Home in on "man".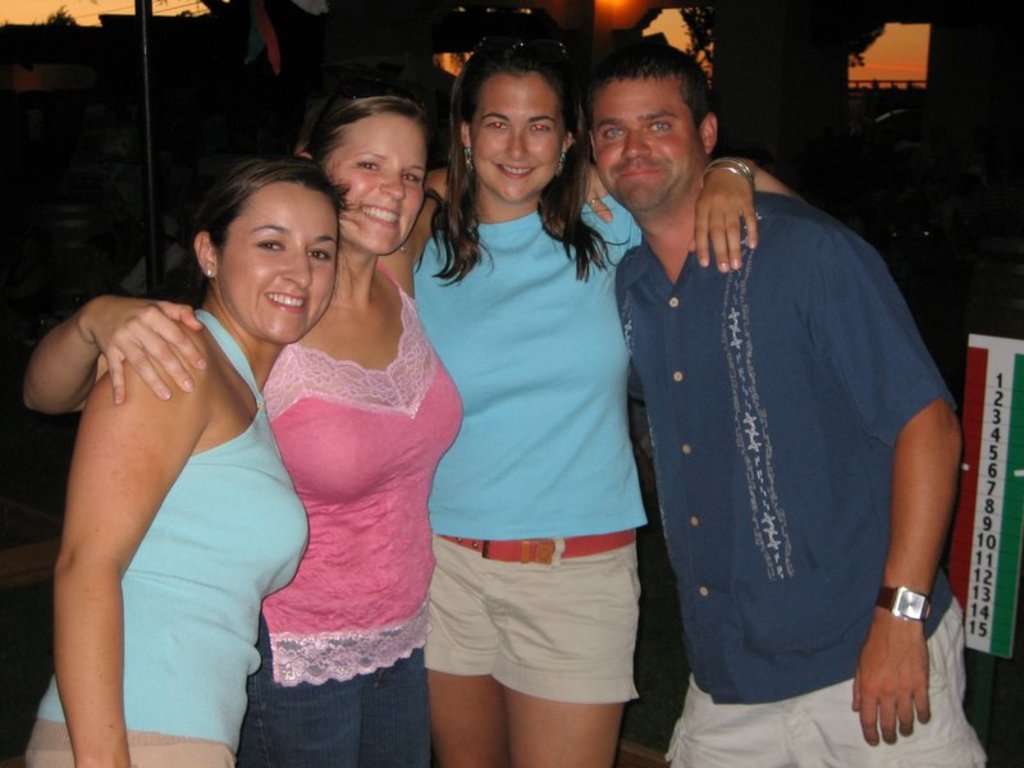
Homed in at x1=595, y1=32, x2=955, y2=763.
